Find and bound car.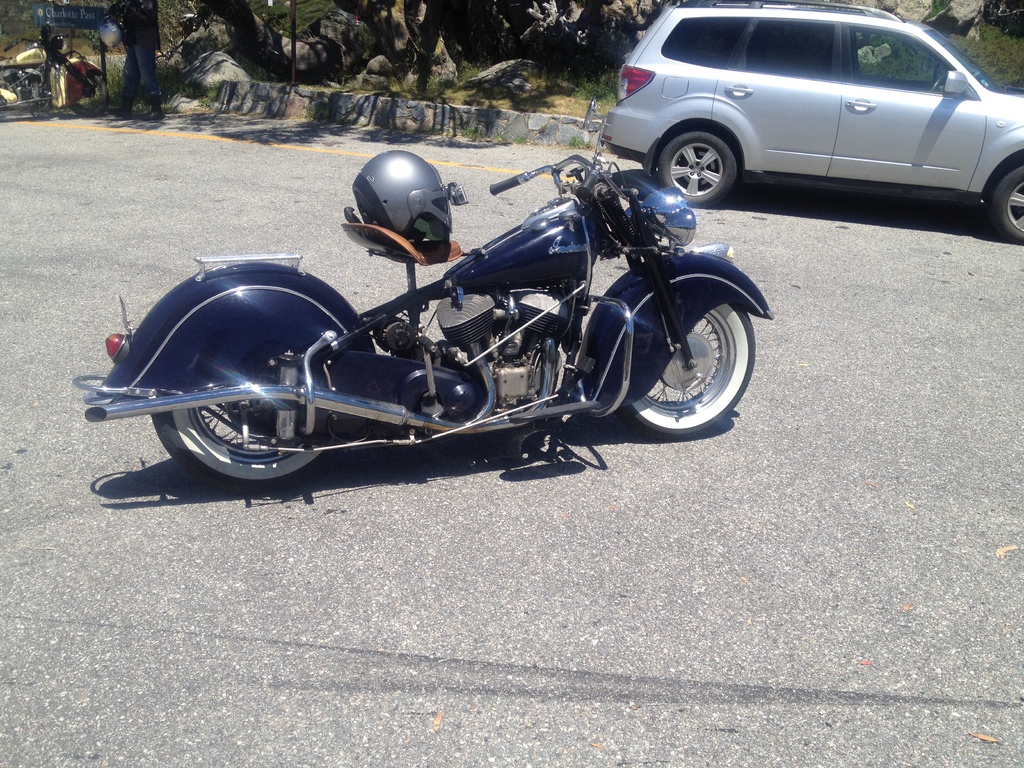
Bound: region(607, 6, 1023, 232).
